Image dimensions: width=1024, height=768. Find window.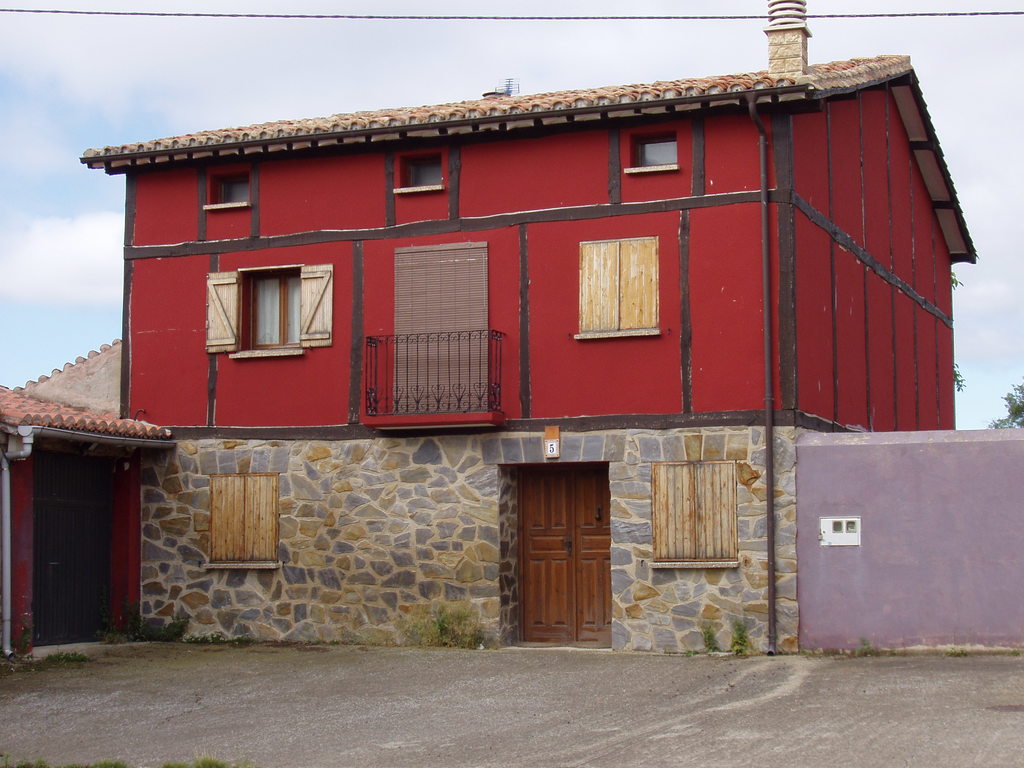
574, 239, 657, 338.
